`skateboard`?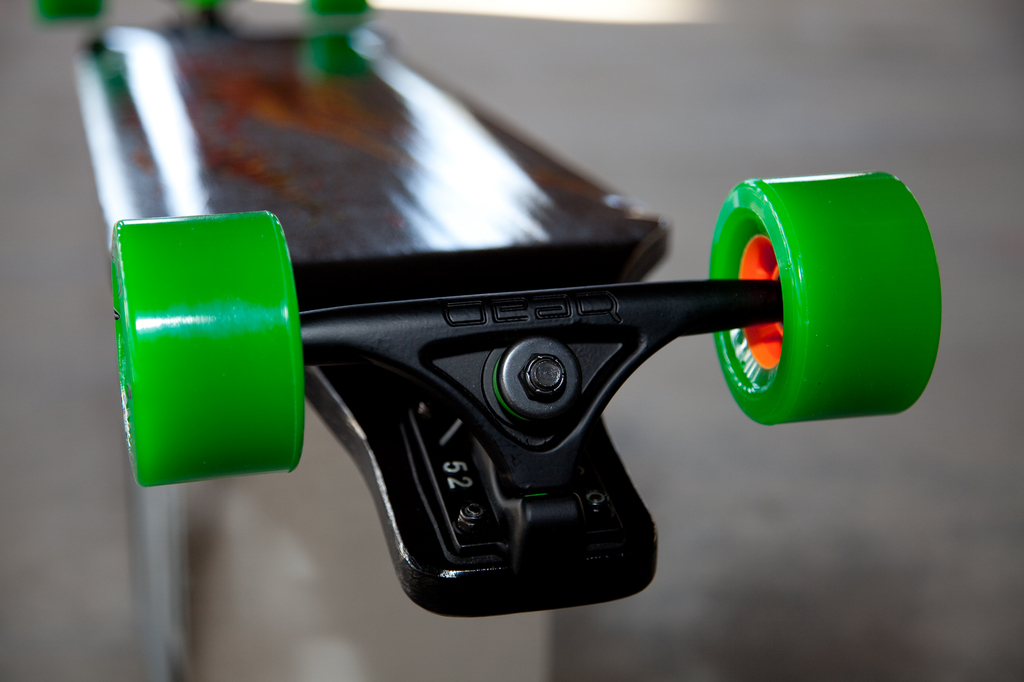
box(67, 0, 943, 616)
